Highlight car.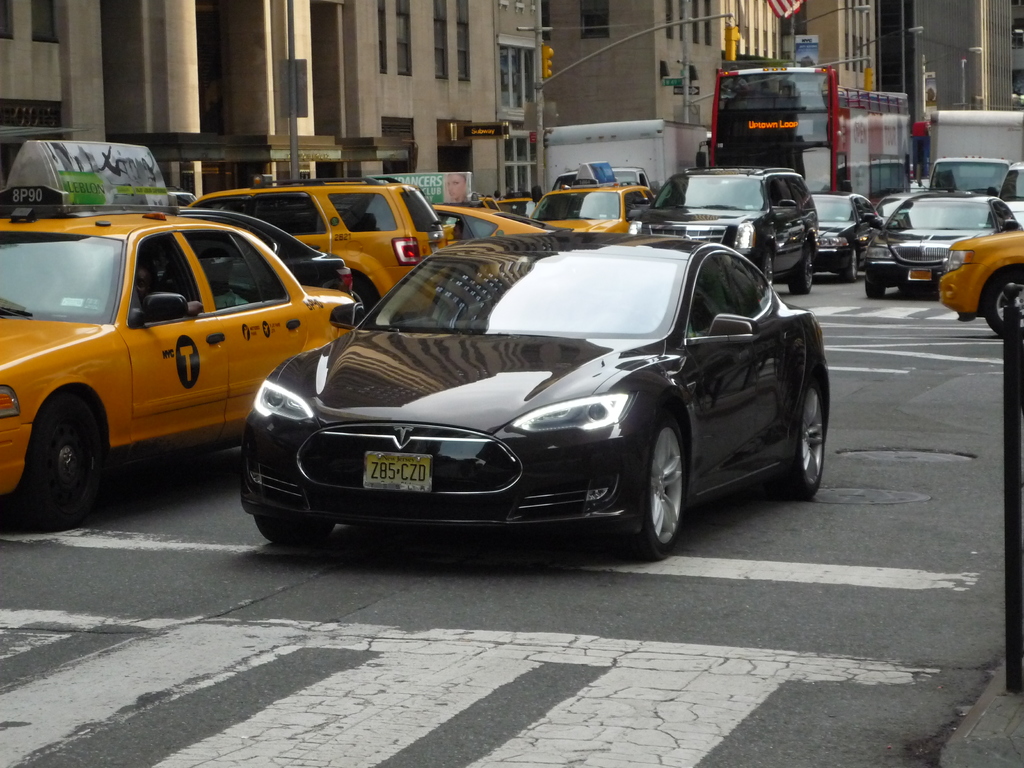
Highlighted region: {"left": 526, "top": 179, "right": 660, "bottom": 233}.
